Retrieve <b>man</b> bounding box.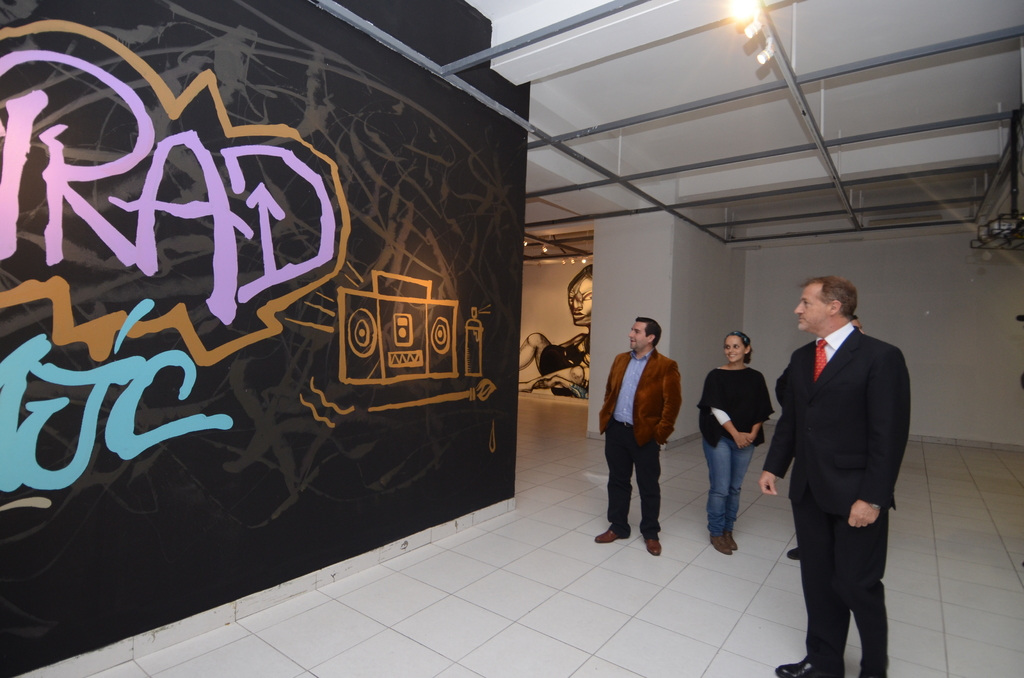
Bounding box: 760,273,913,677.
